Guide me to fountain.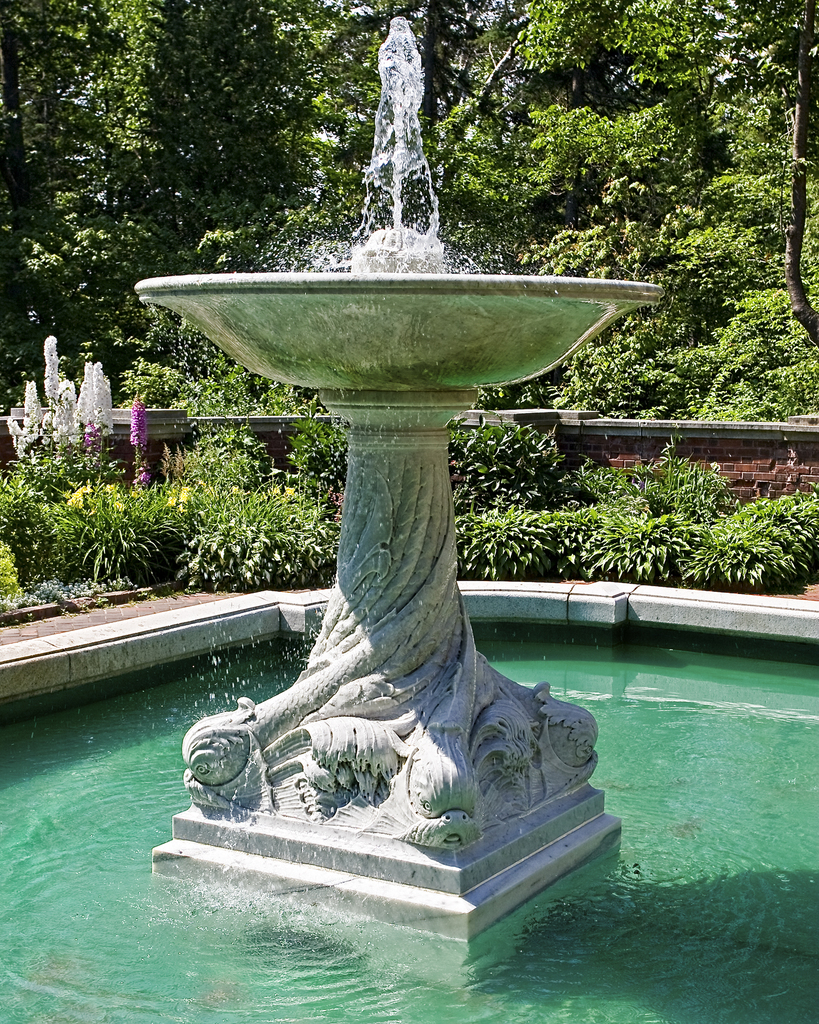
Guidance: 157:33:671:964.
